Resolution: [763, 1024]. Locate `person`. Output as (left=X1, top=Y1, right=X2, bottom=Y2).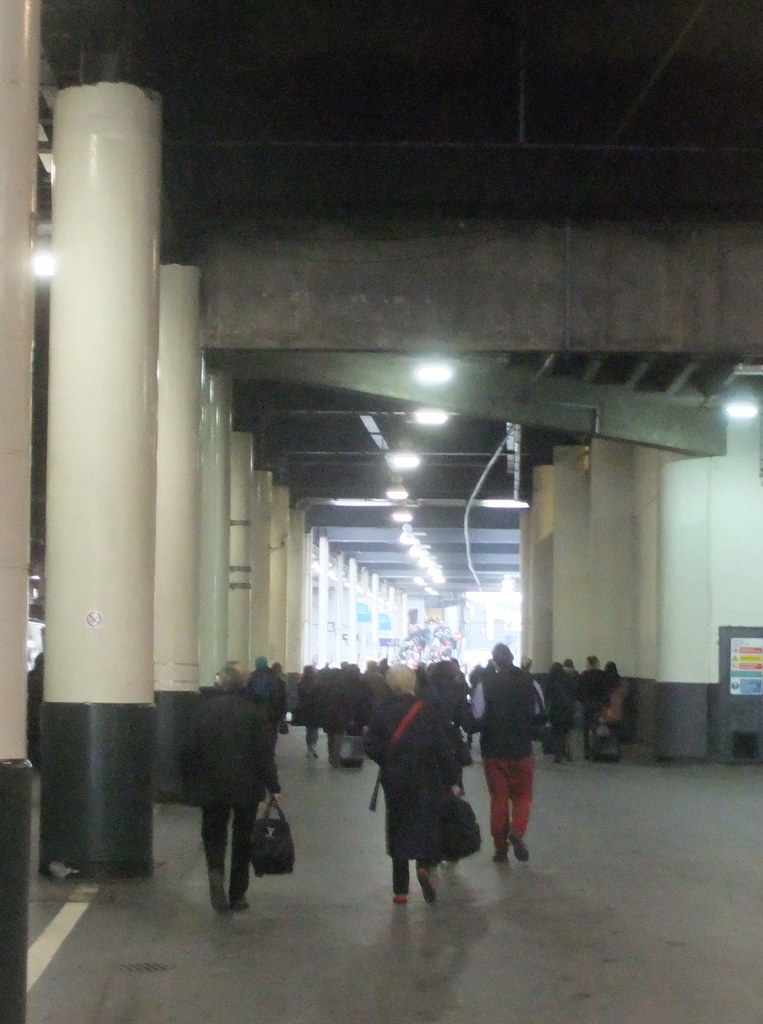
(left=364, top=662, right=383, bottom=755).
